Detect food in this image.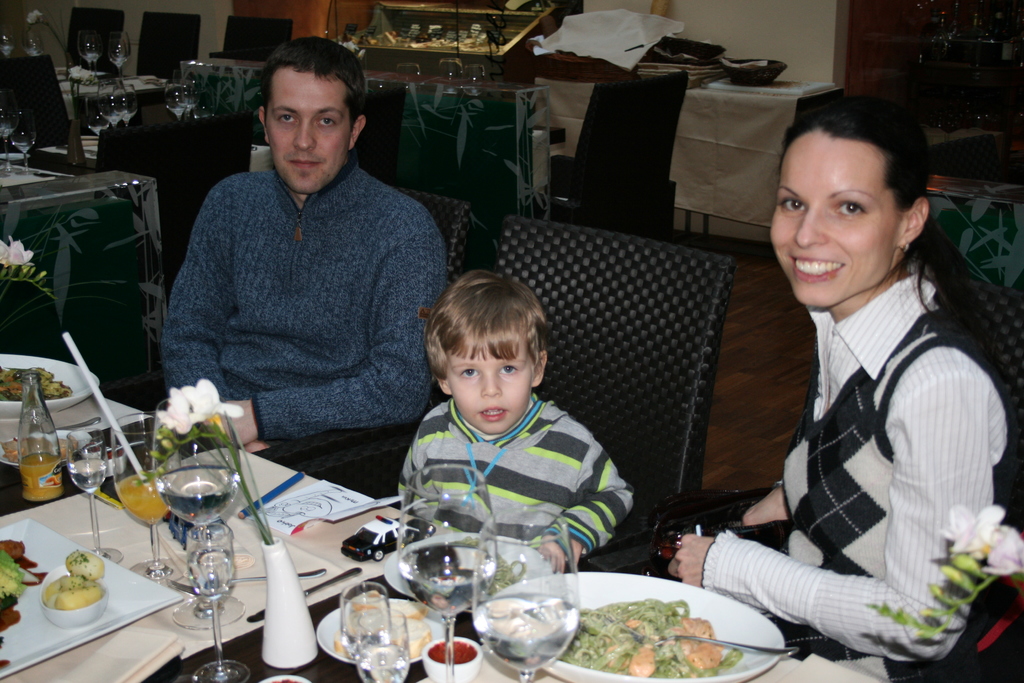
Detection: BBox(43, 548, 105, 609).
